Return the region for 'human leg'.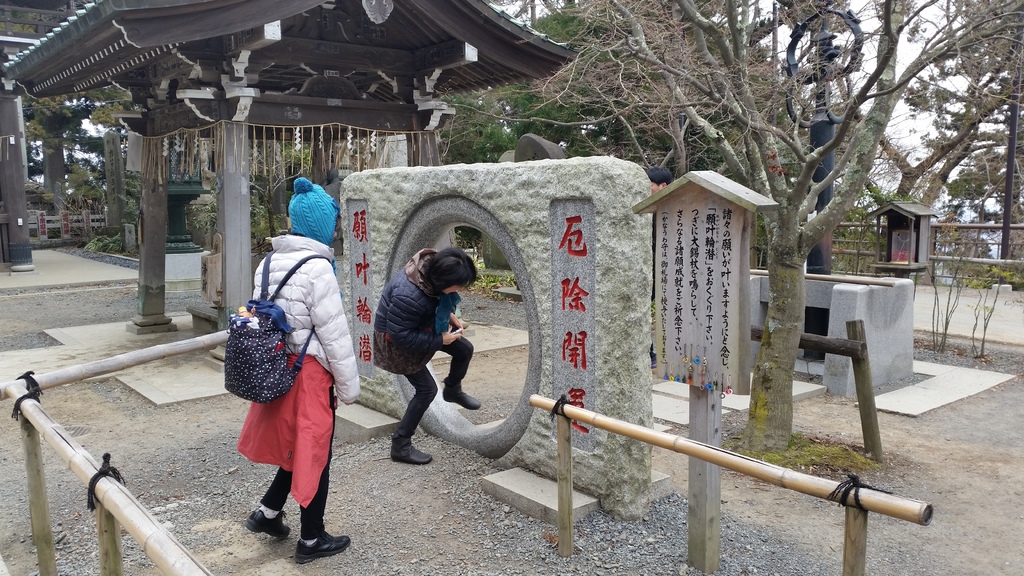
select_region(389, 359, 433, 469).
